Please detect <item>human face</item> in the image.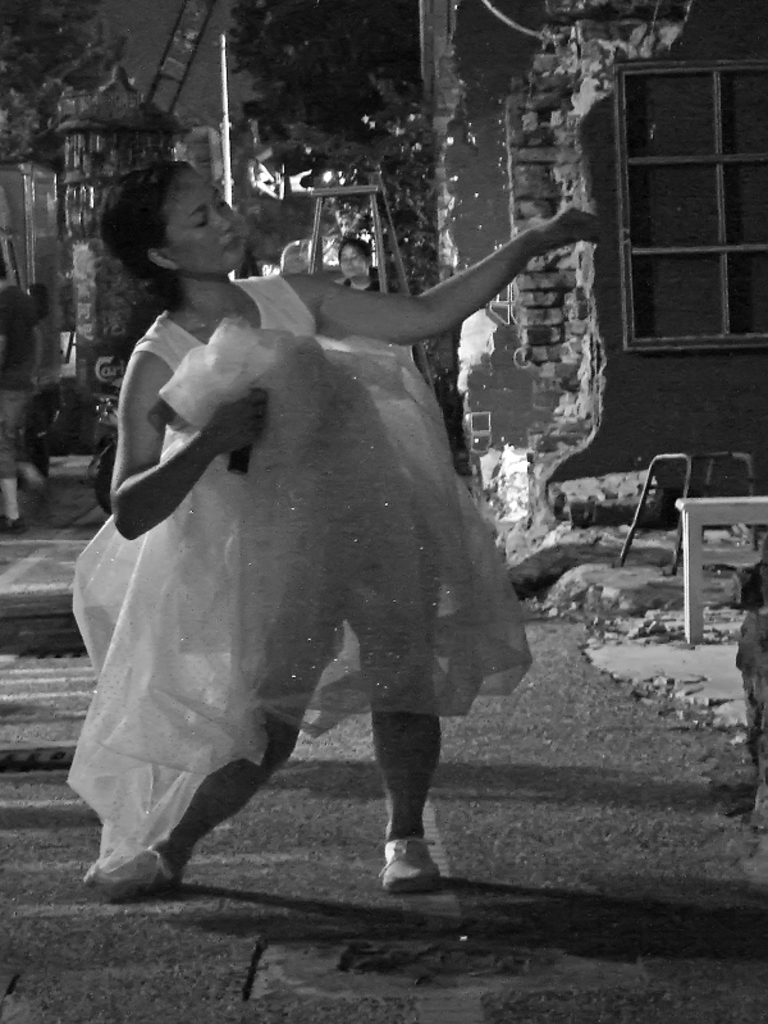
<box>165,168,248,273</box>.
